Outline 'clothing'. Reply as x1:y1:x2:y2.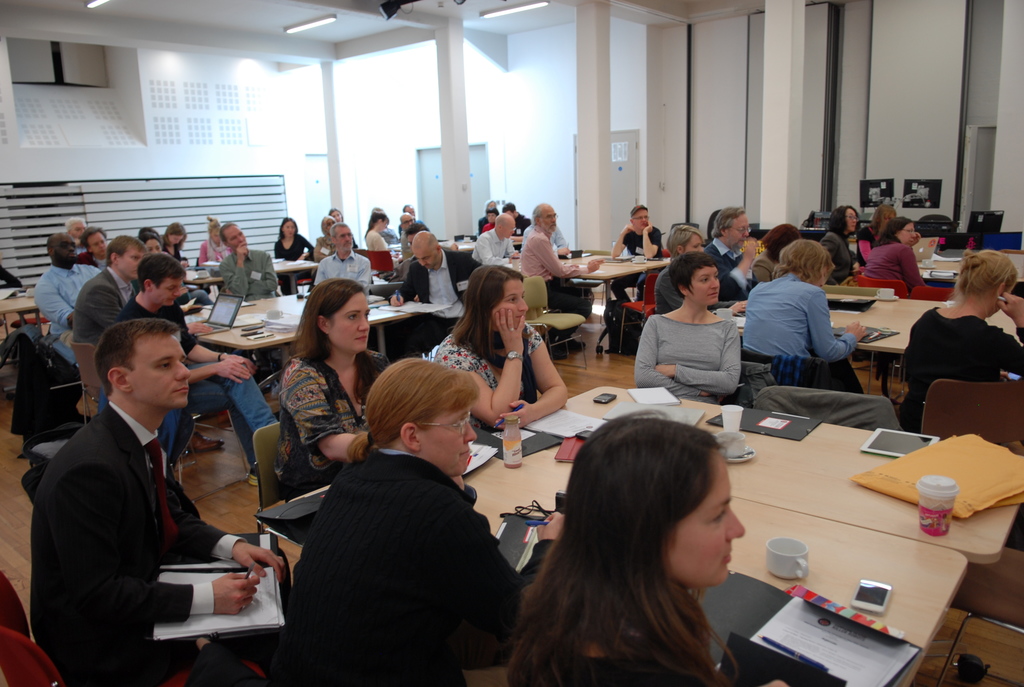
478:220:490:233.
